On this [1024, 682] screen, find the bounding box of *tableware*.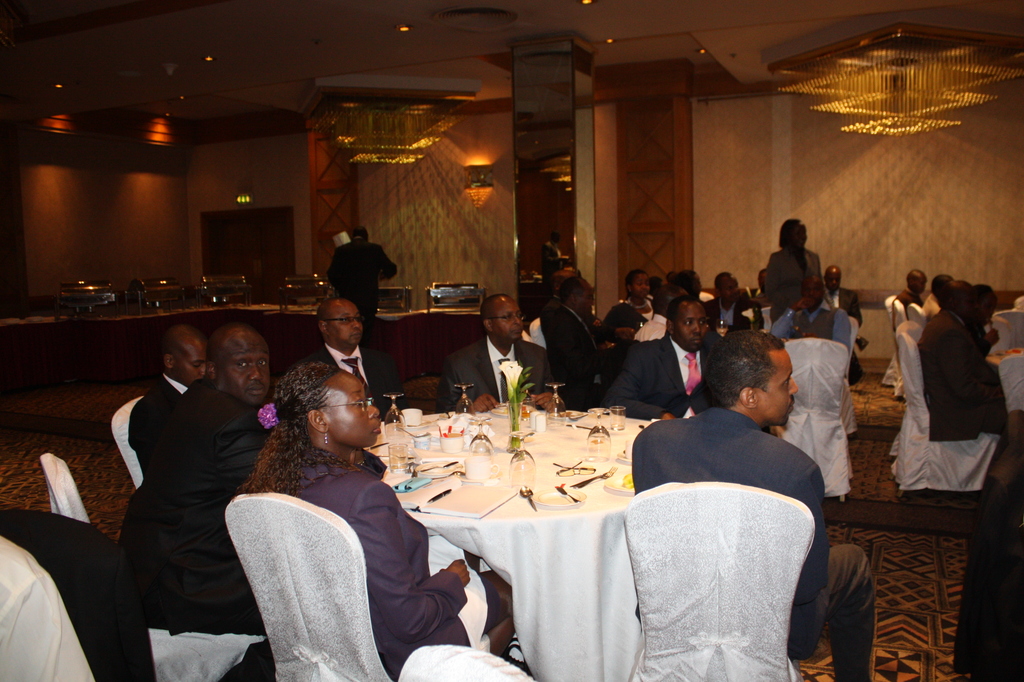
Bounding box: BBox(503, 400, 527, 454).
